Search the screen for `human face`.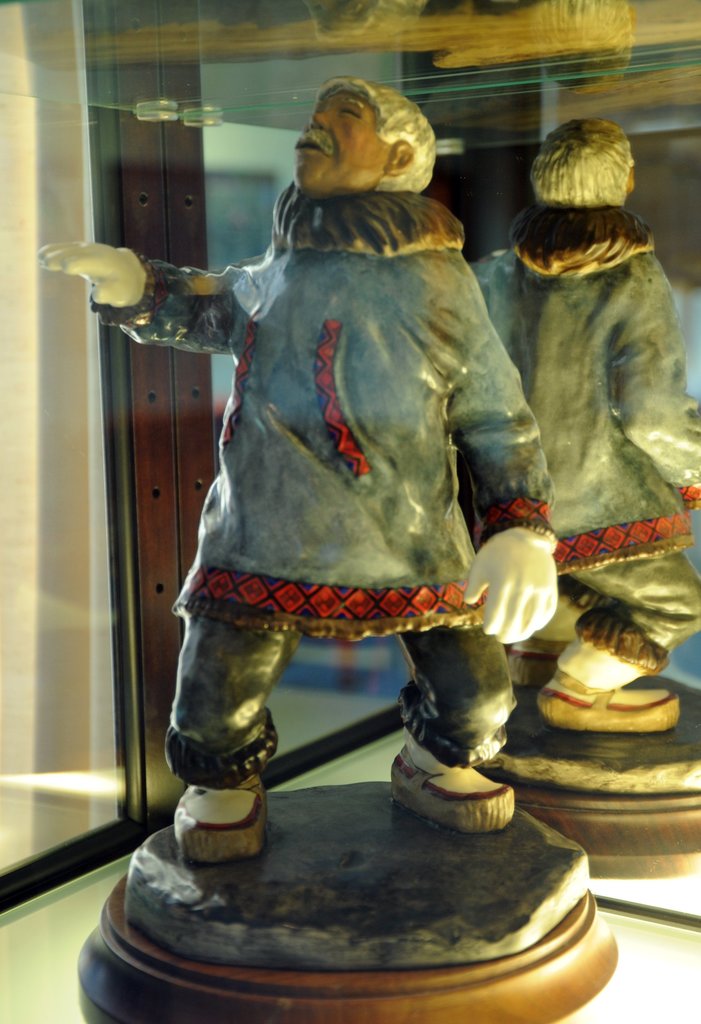
Found at left=295, top=95, right=381, bottom=183.
